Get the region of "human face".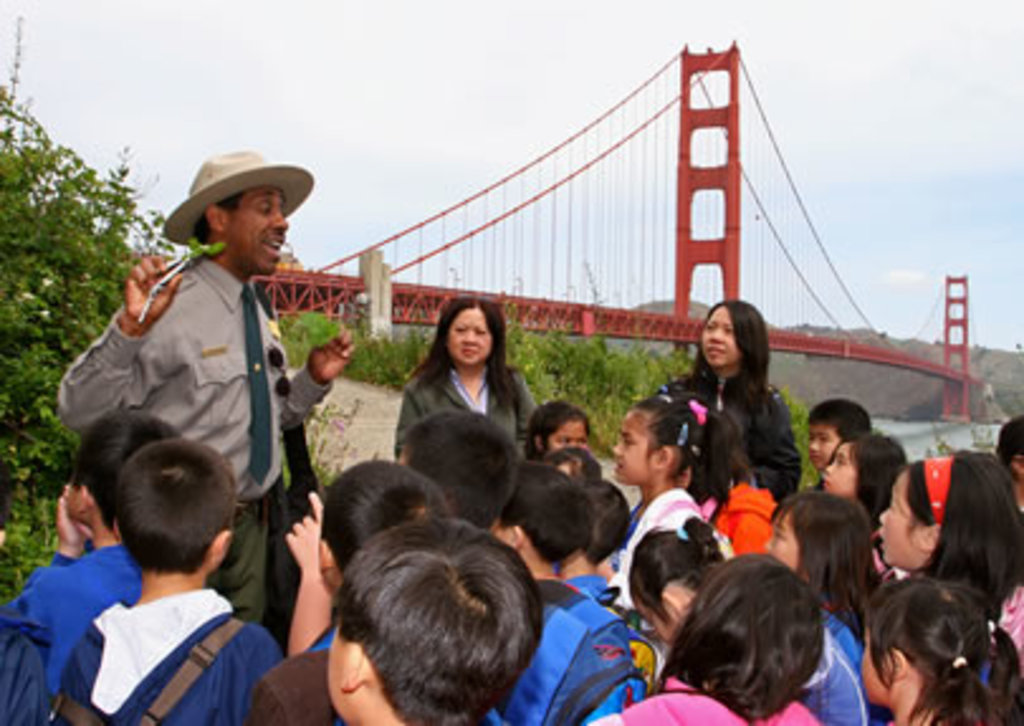
[left=857, top=627, right=893, bottom=703].
